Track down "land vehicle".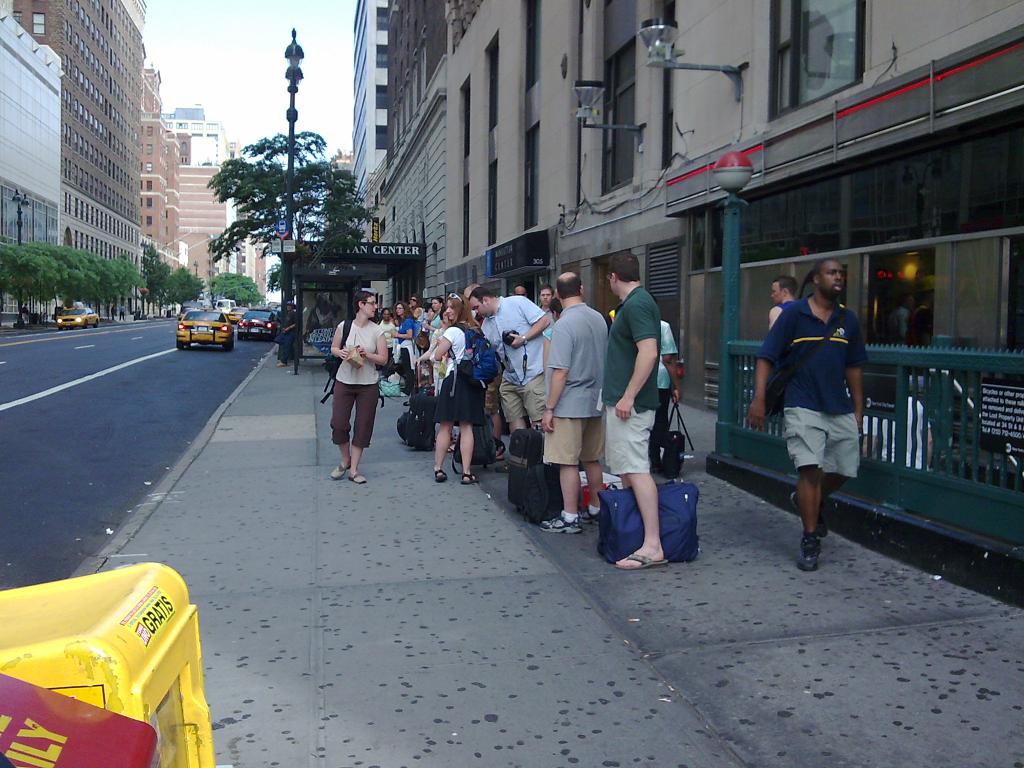
Tracked to 52/300/100/330.
